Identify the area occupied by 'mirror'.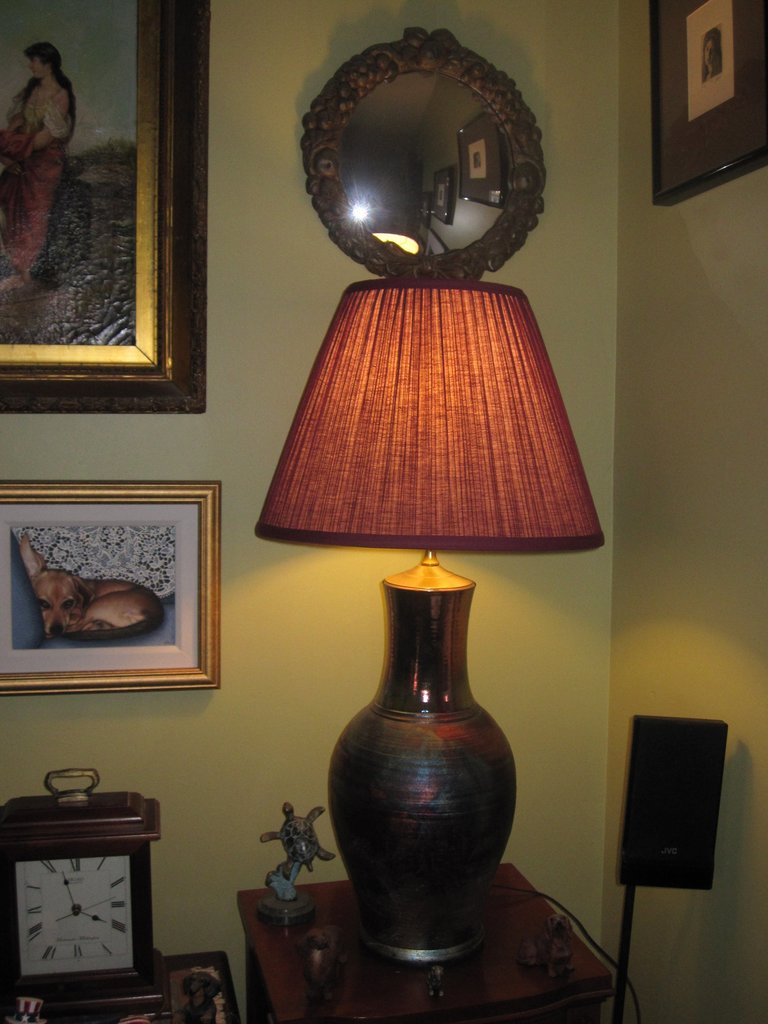
Area: (340, 70, 518, 259).
